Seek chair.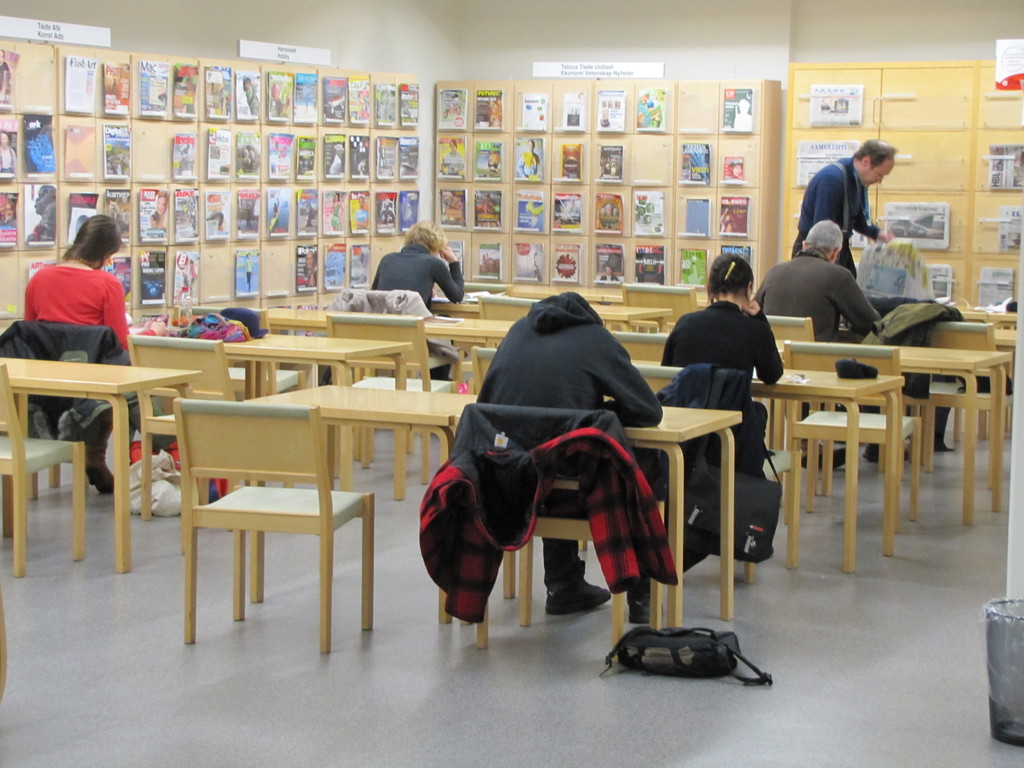
<bbox>0, 360, 84, 579</bbox>.
